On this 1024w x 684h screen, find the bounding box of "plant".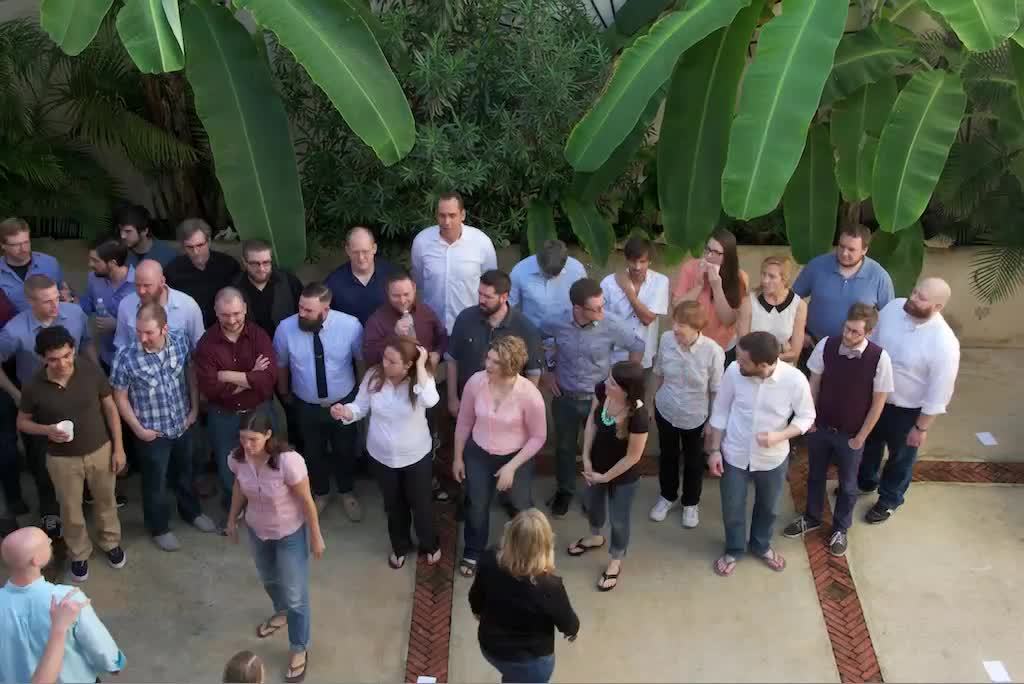
Bounding box: (x1=265, y1=0, x2=647, y2=259).
